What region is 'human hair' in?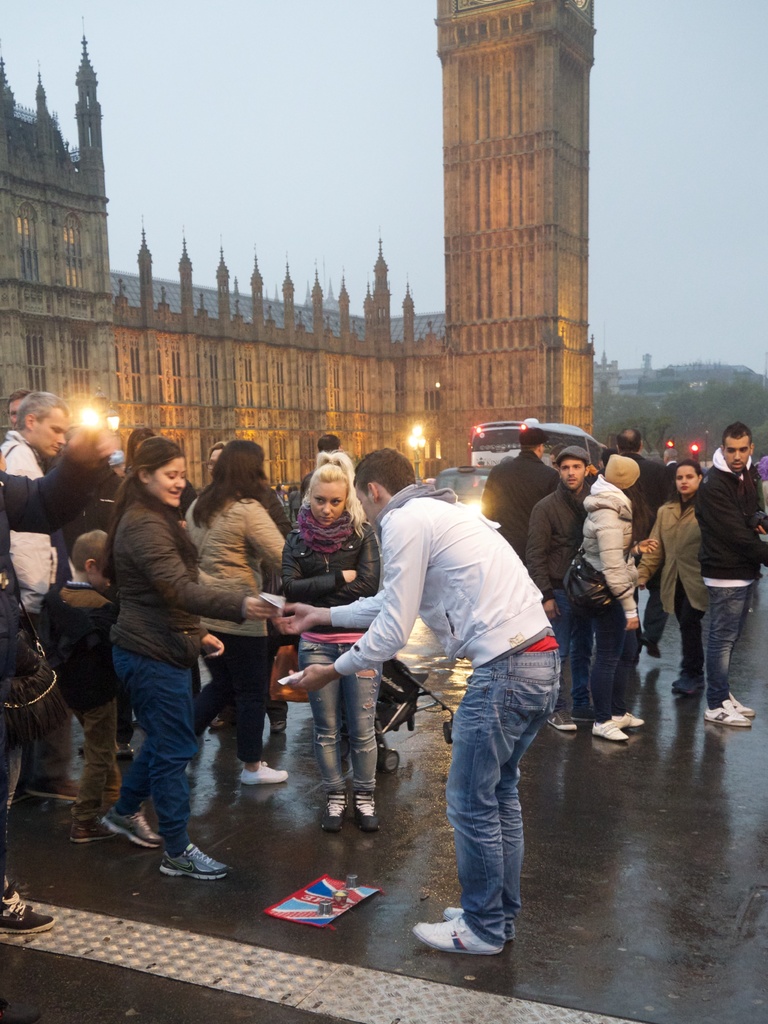
(98, 440, 202, 584).
